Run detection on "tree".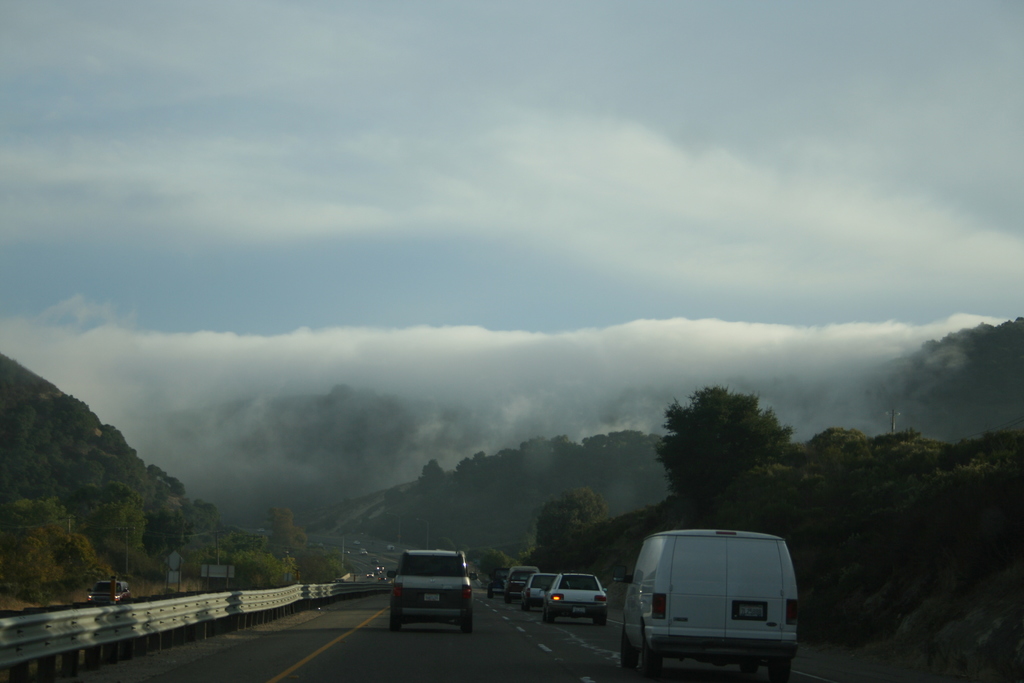
Result: pyautogui.locateOnScreen(631, 405, 806, 573).
